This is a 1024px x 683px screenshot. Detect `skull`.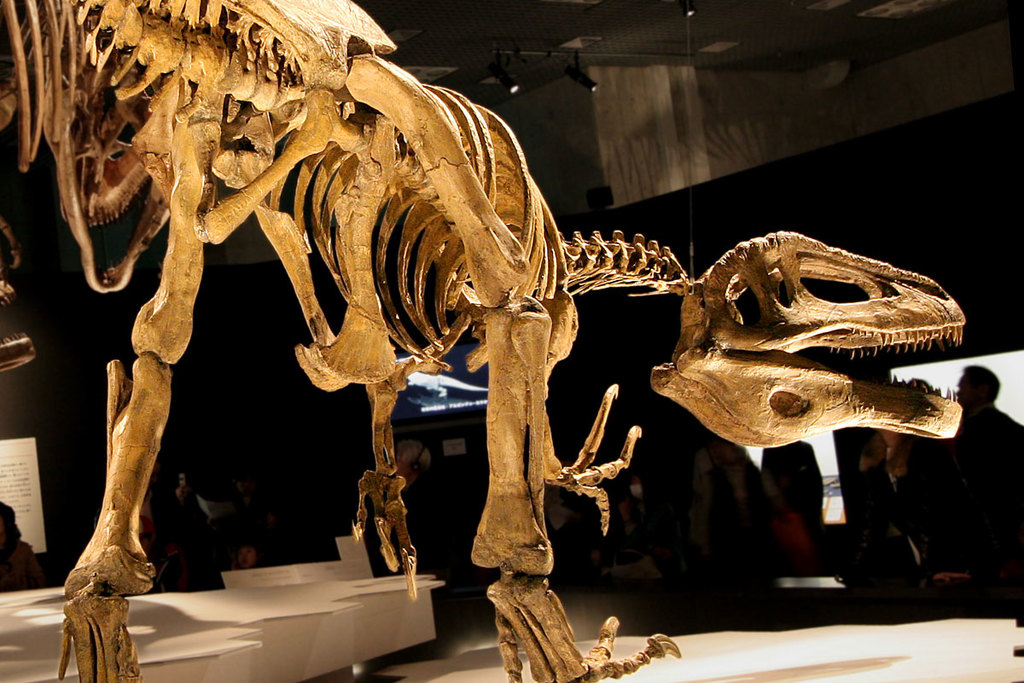
l=659, t=224, r=960, b=493.
